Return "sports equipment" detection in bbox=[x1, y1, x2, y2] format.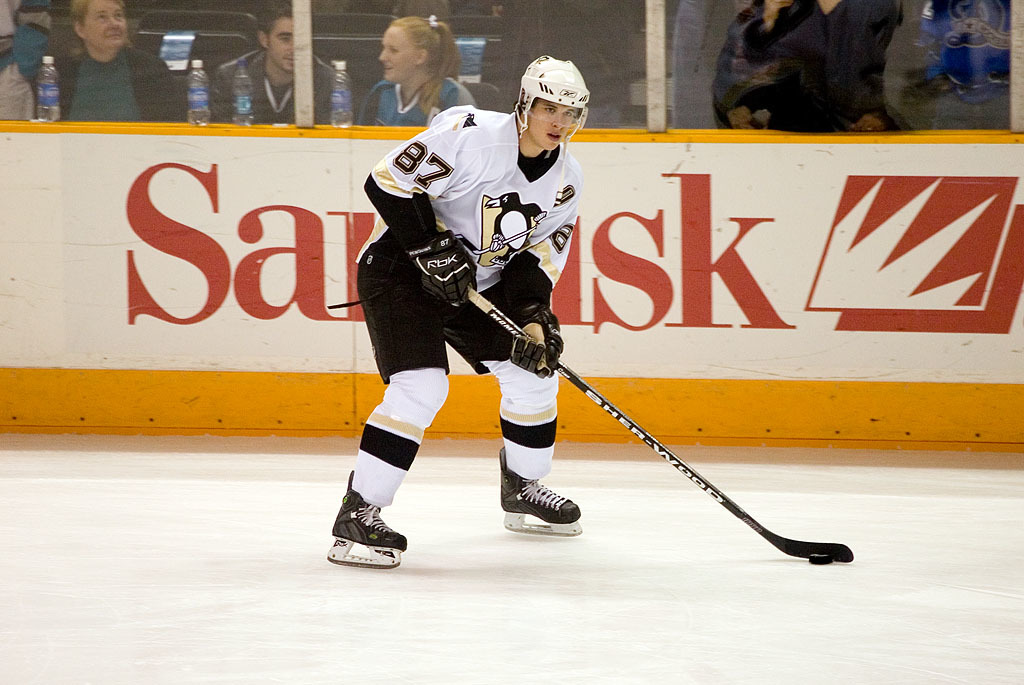
bbox=[497, 447, 582, 539].
